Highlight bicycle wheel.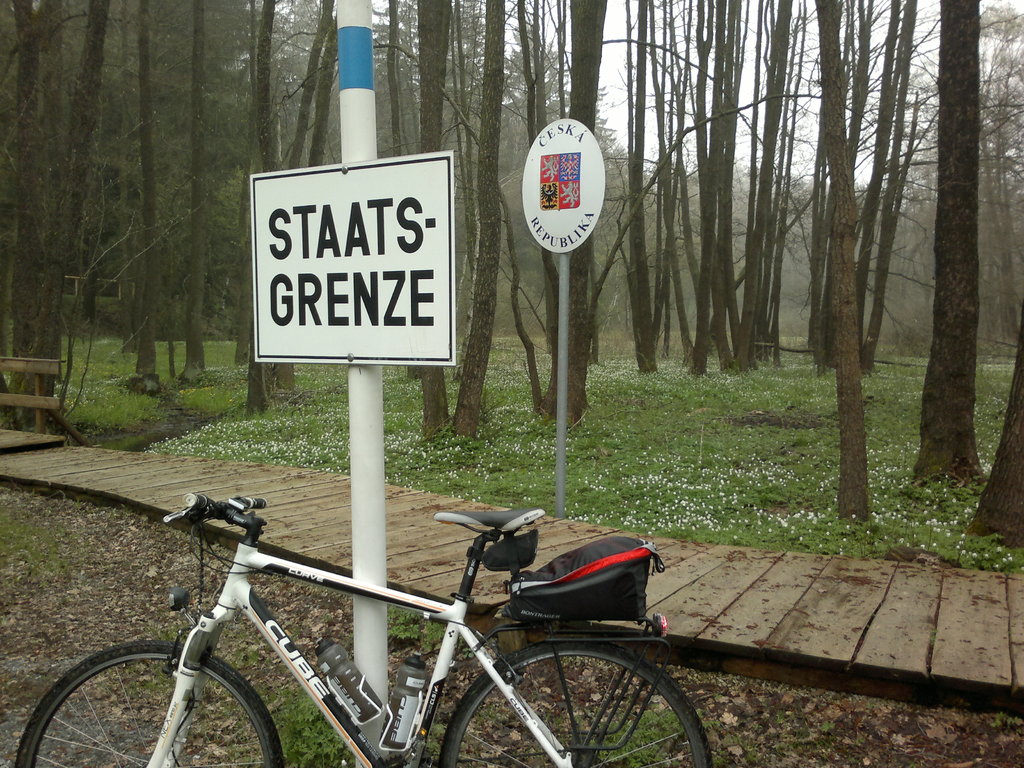
Highlighted region: 436 638 715 767.
